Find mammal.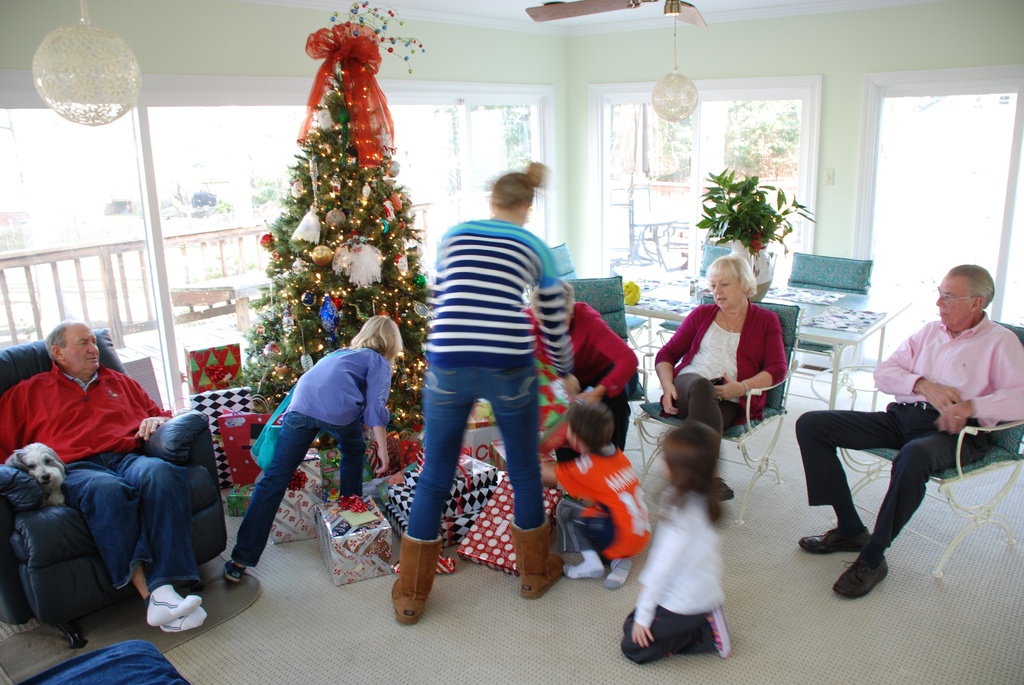
2,437,69,503.
